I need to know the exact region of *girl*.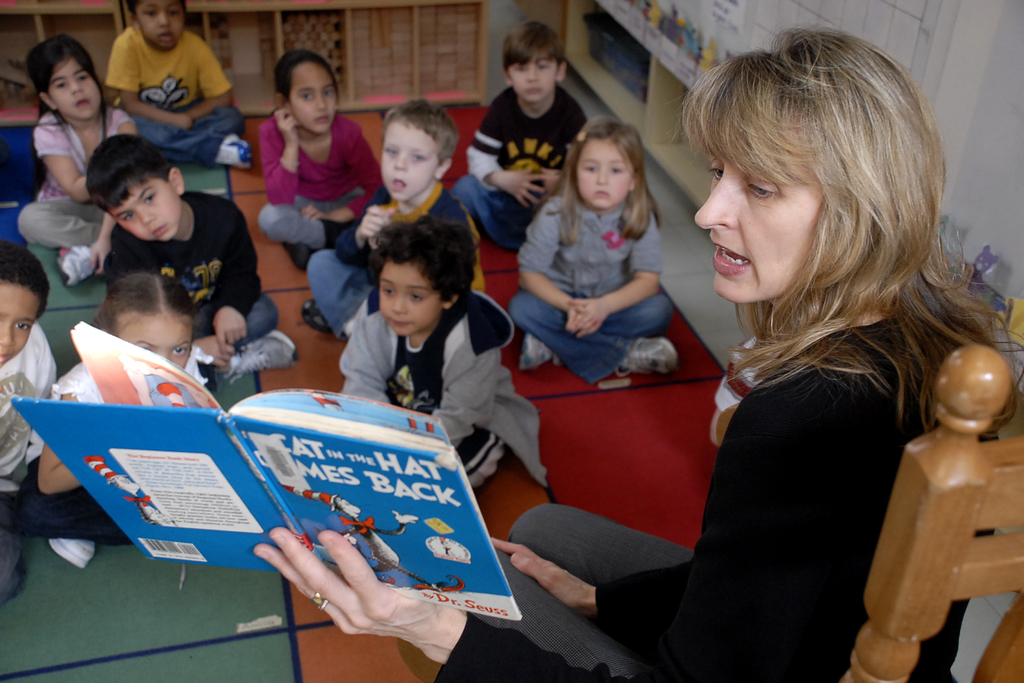
Region: region(26, 267, 219, 568).
